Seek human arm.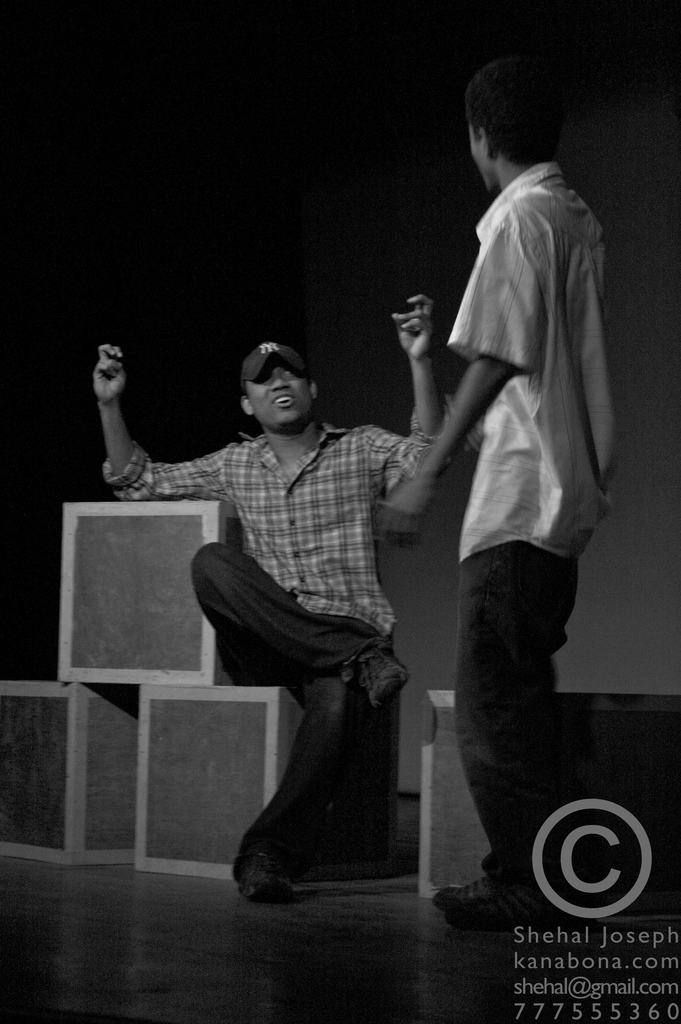
<box>370,194,550,547</box>.
